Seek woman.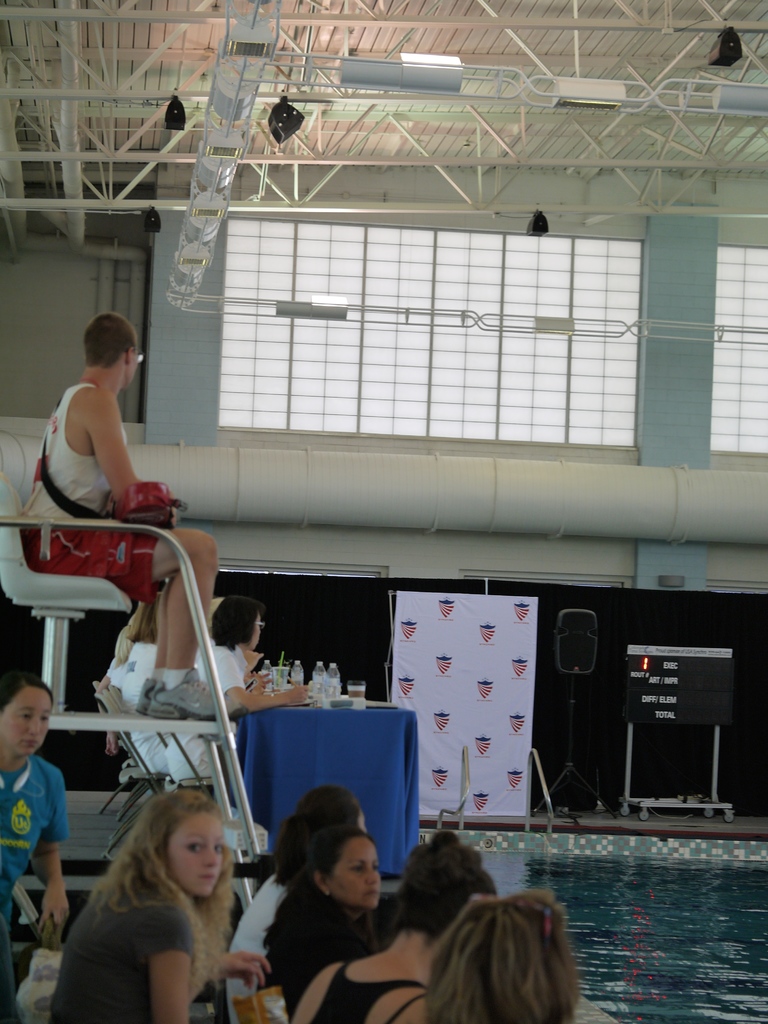
detection(262, 825, 388, 1019).
